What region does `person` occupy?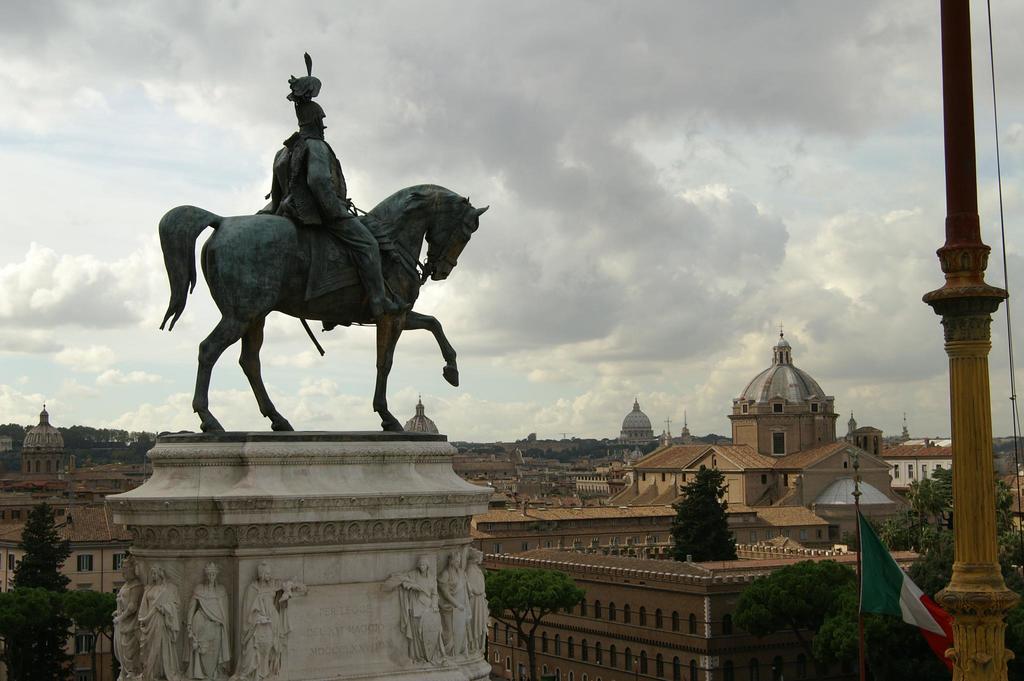
433:549:478:660.
